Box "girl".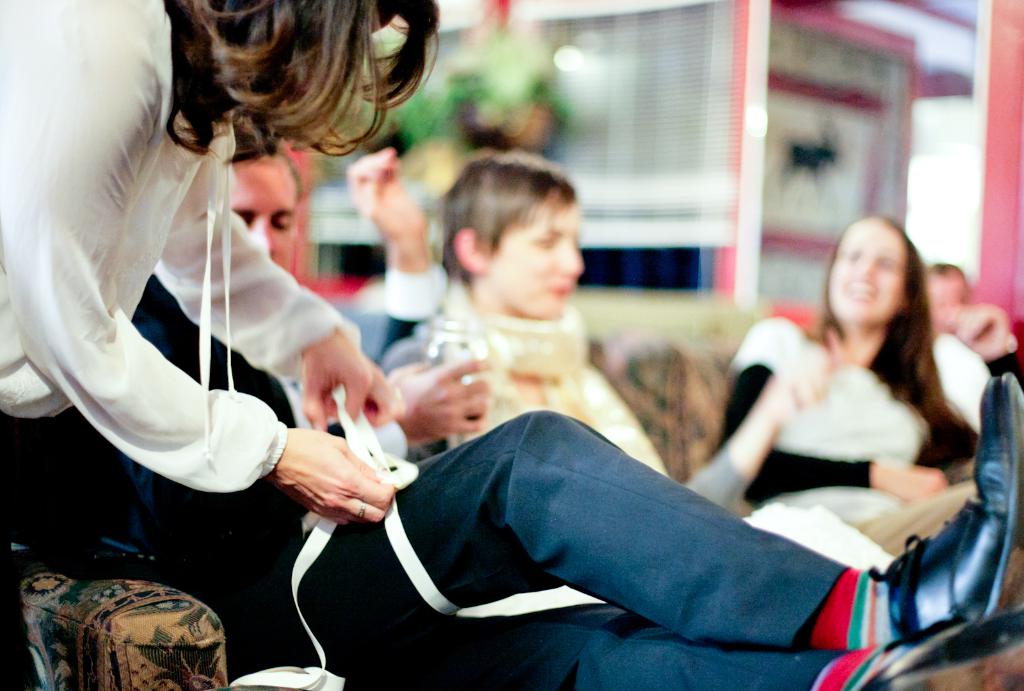
<box>425,141,671,476</box>.
